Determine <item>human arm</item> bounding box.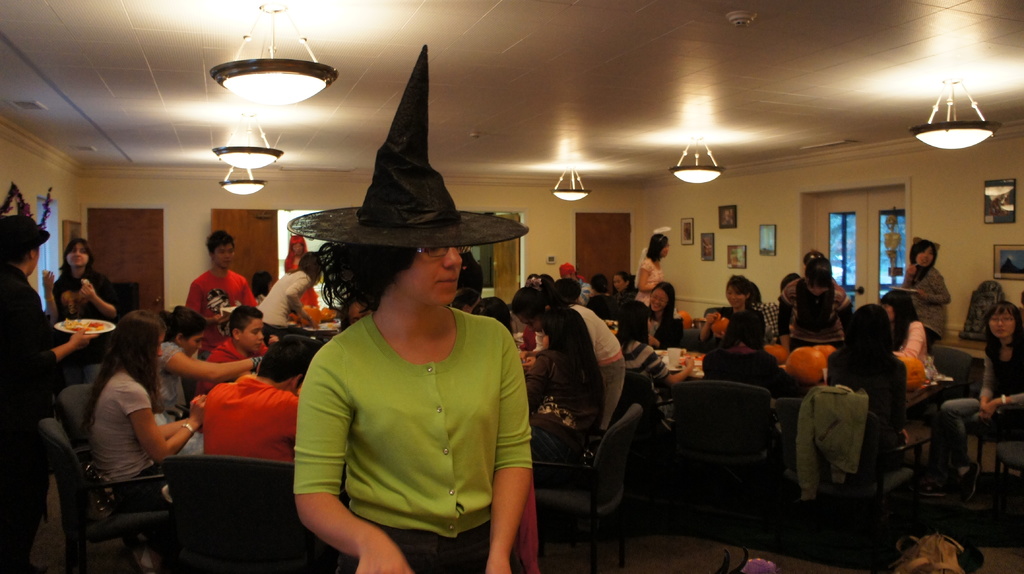
Determined: left=160, top=417, right=188, bottom=443.
